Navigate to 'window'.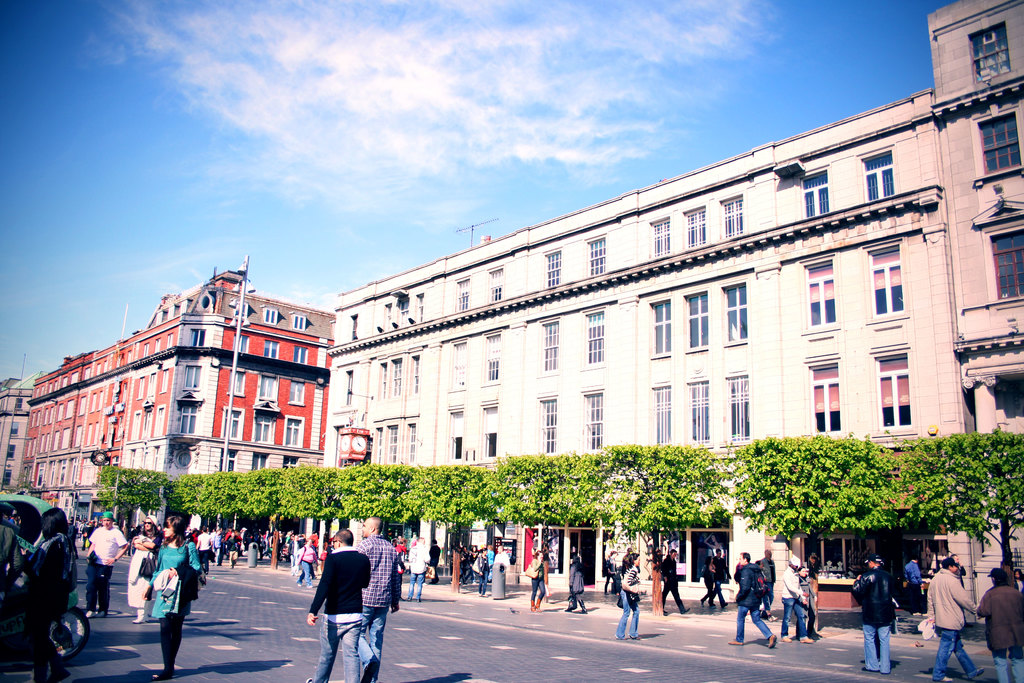
Navigation target: x1=994, y1=218, x2=1023, y2=300.
